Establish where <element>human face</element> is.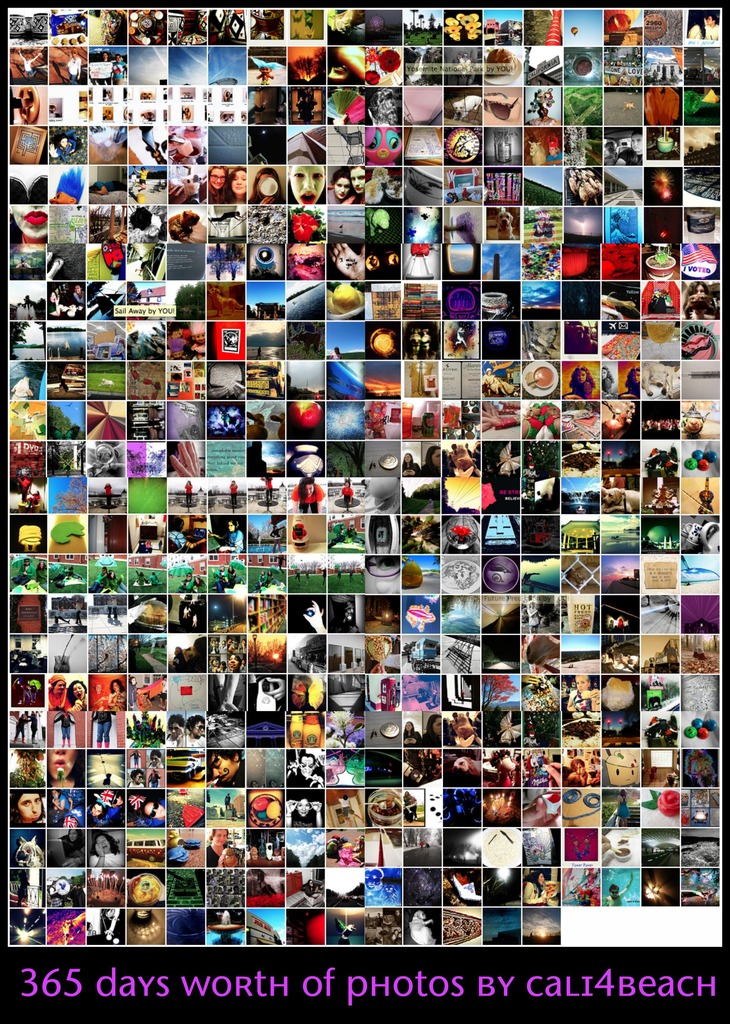
Established at [x1=213, y1=827, x2=229, y2=843].
